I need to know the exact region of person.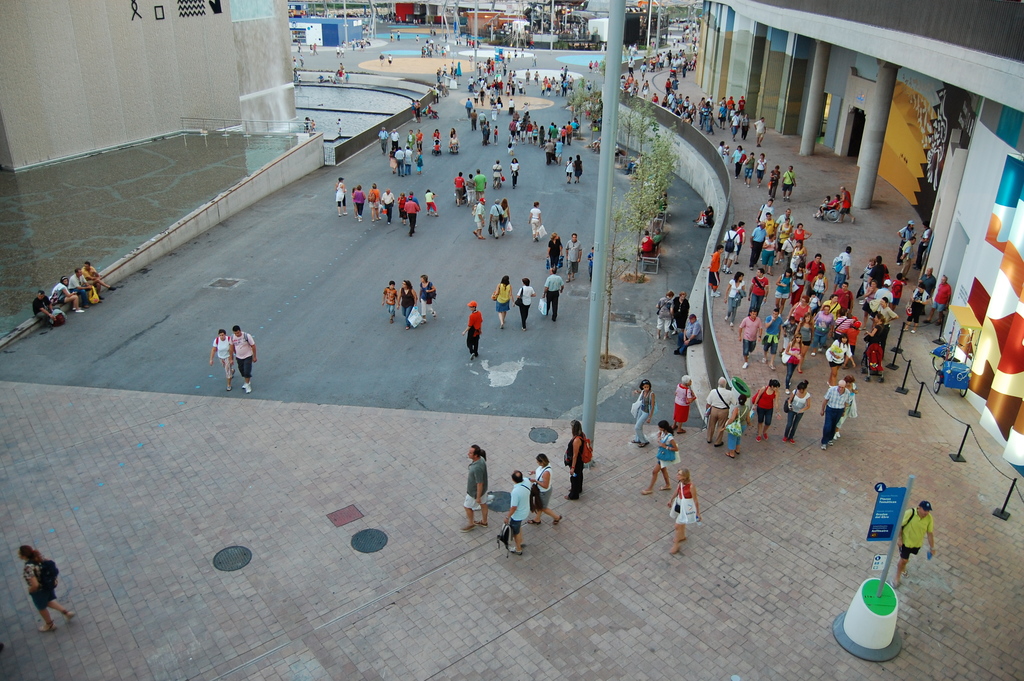
Region: bbox=[632, 377, 657, 450].
